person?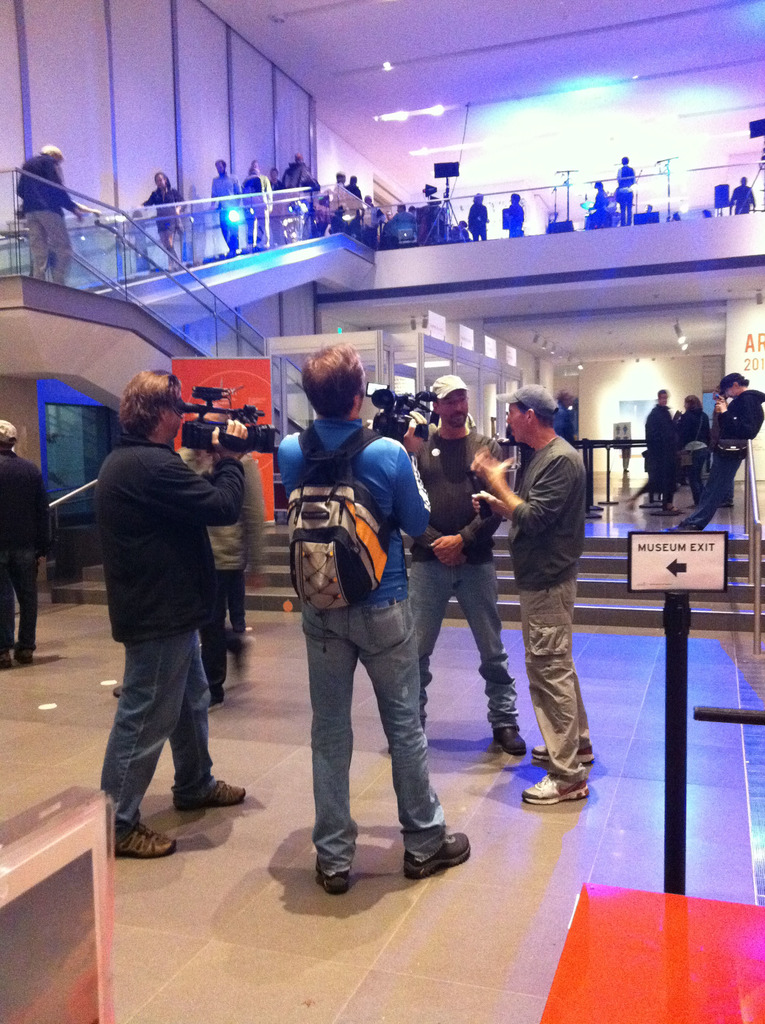
(left=721, top=170, right=757, bottom=219)
